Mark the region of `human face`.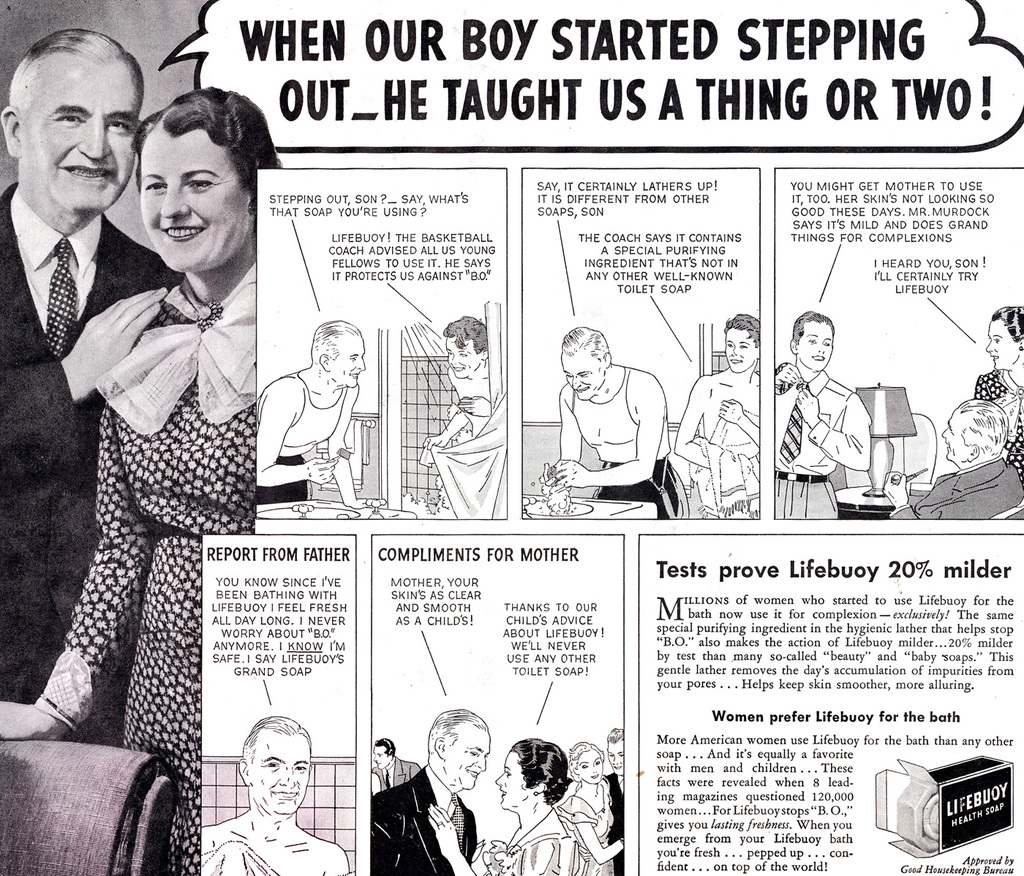
Region: Rect(246, 729, 310, 815).
